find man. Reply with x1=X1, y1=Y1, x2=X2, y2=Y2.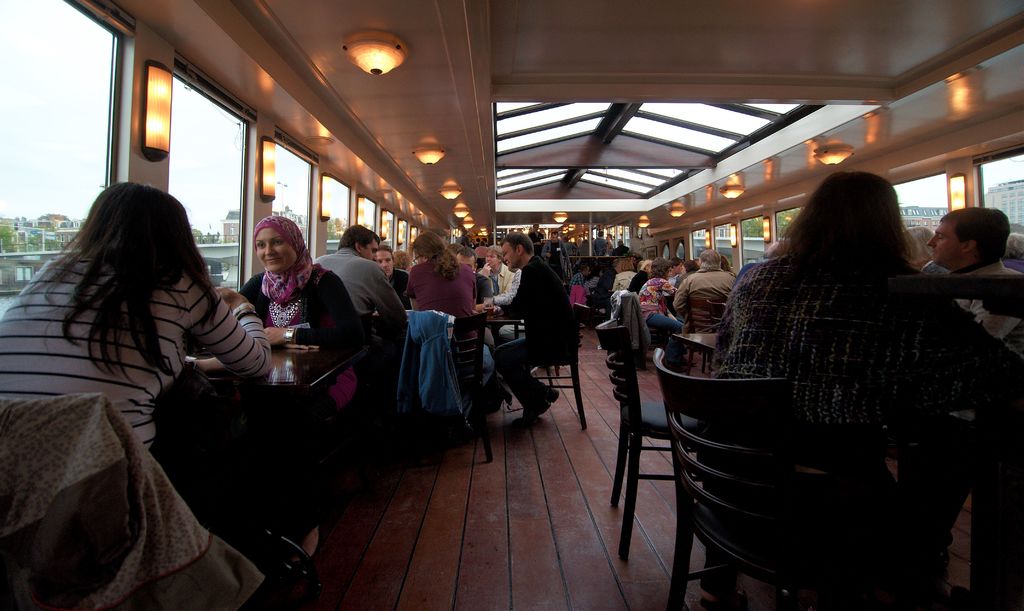
x1=479, y1=234, x2=579, y2=436.
